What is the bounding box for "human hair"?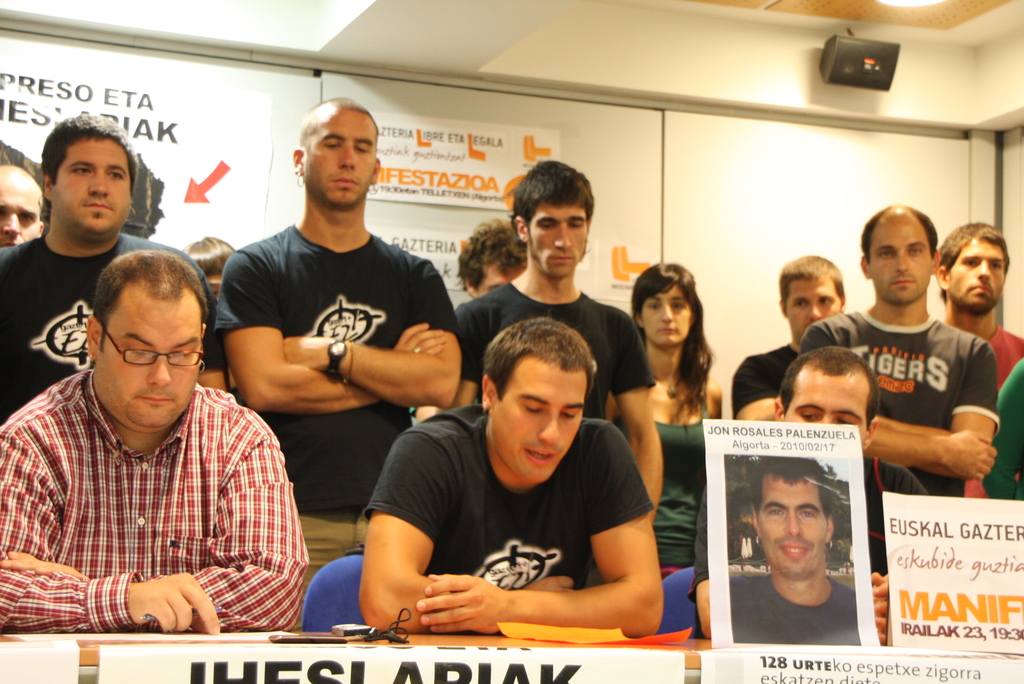
{"left": 860, "top": 200, "right": 939, "bottom": 259}.
